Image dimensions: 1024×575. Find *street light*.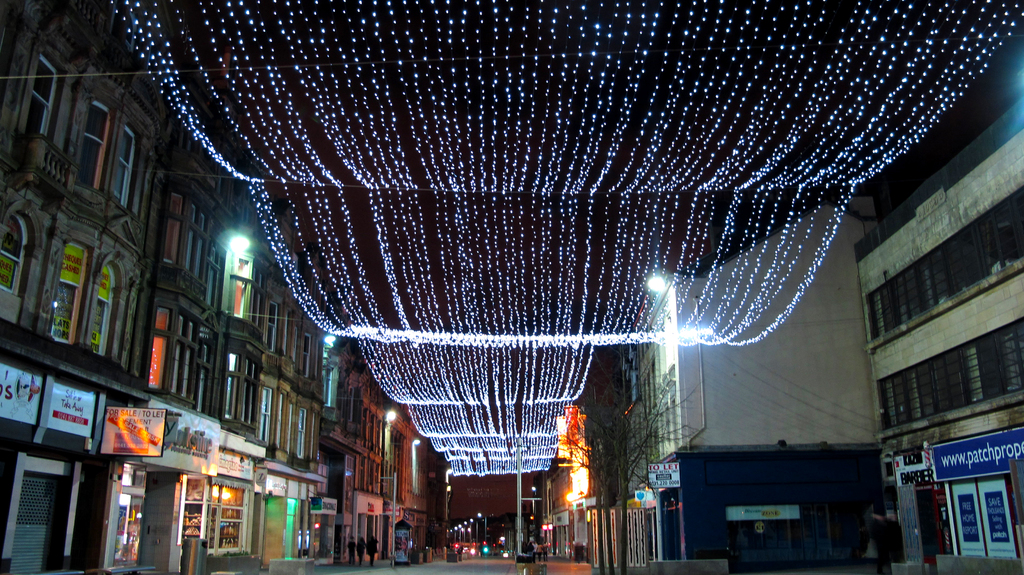
<bbox>468, 516, 477, 542</bbox>.
